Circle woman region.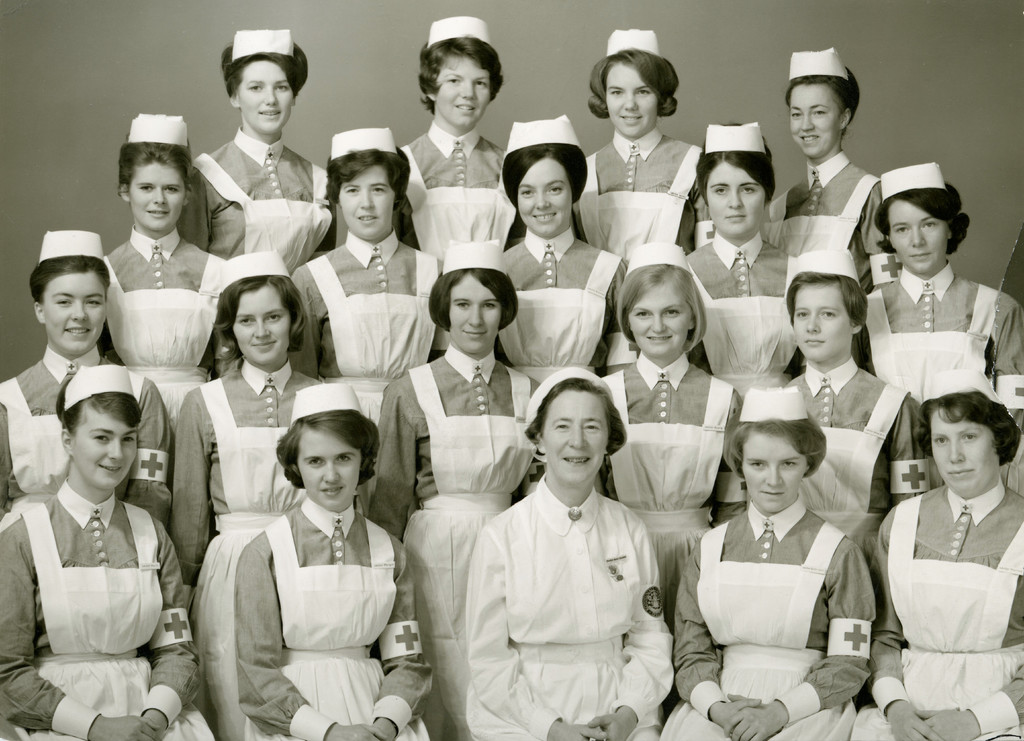
Region: BBox(156, 246, 322, 730).
